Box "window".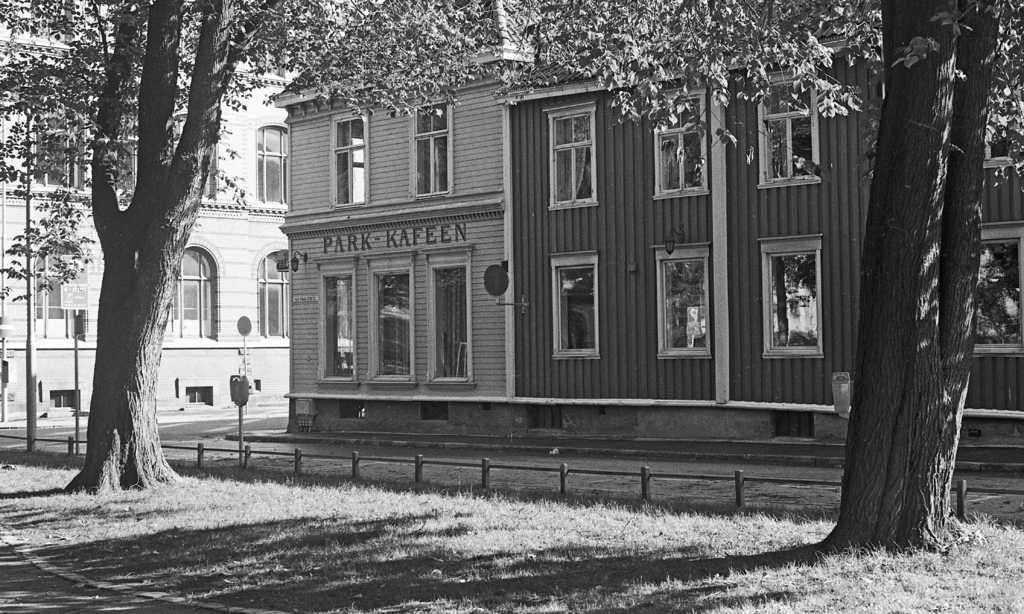
bbox=(398, 102, 465, 194).
